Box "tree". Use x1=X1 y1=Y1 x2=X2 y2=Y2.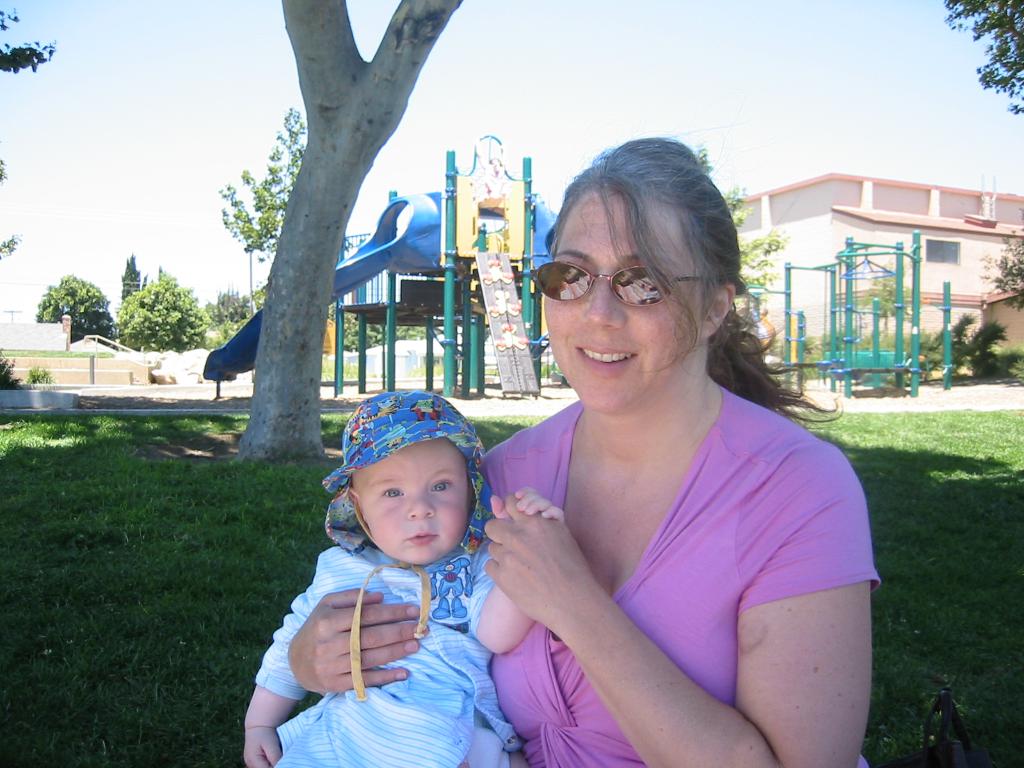
x1=948 y1=0 x2=1023 y2=113.
